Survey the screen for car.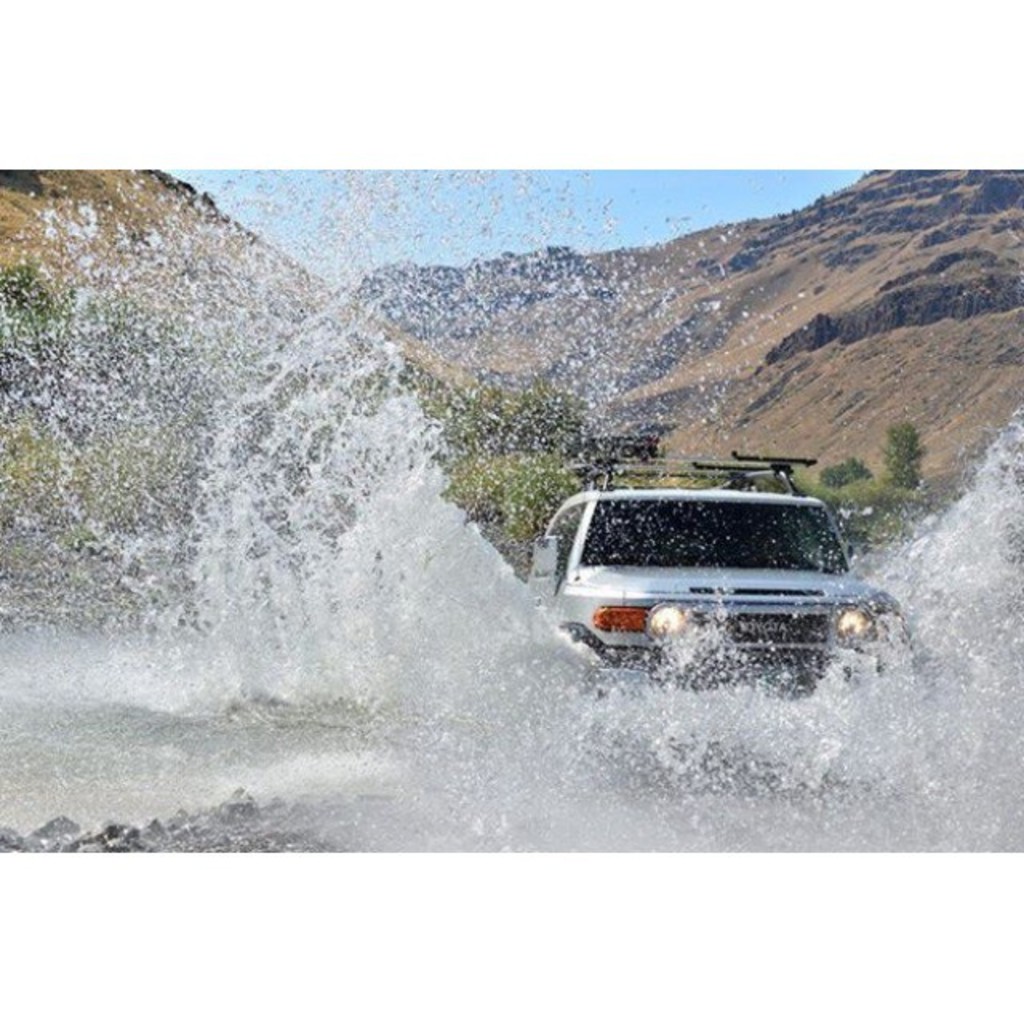
Survey found: 515 458 890 723.
